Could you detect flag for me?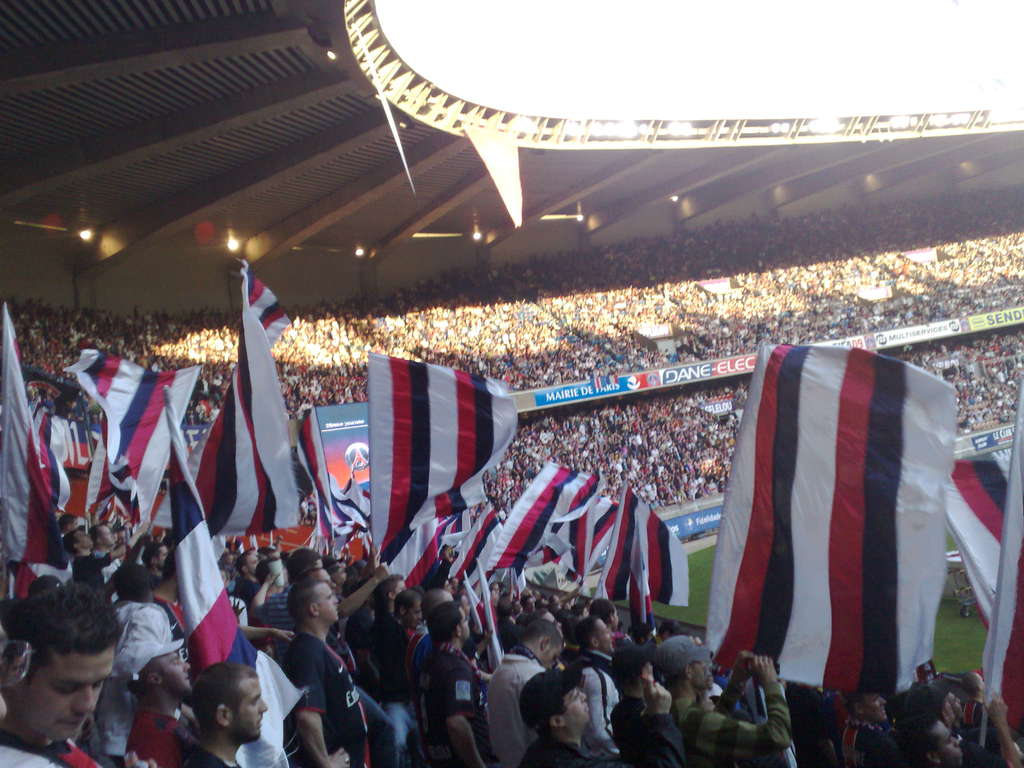
Detection result: (572,492,631,585).
